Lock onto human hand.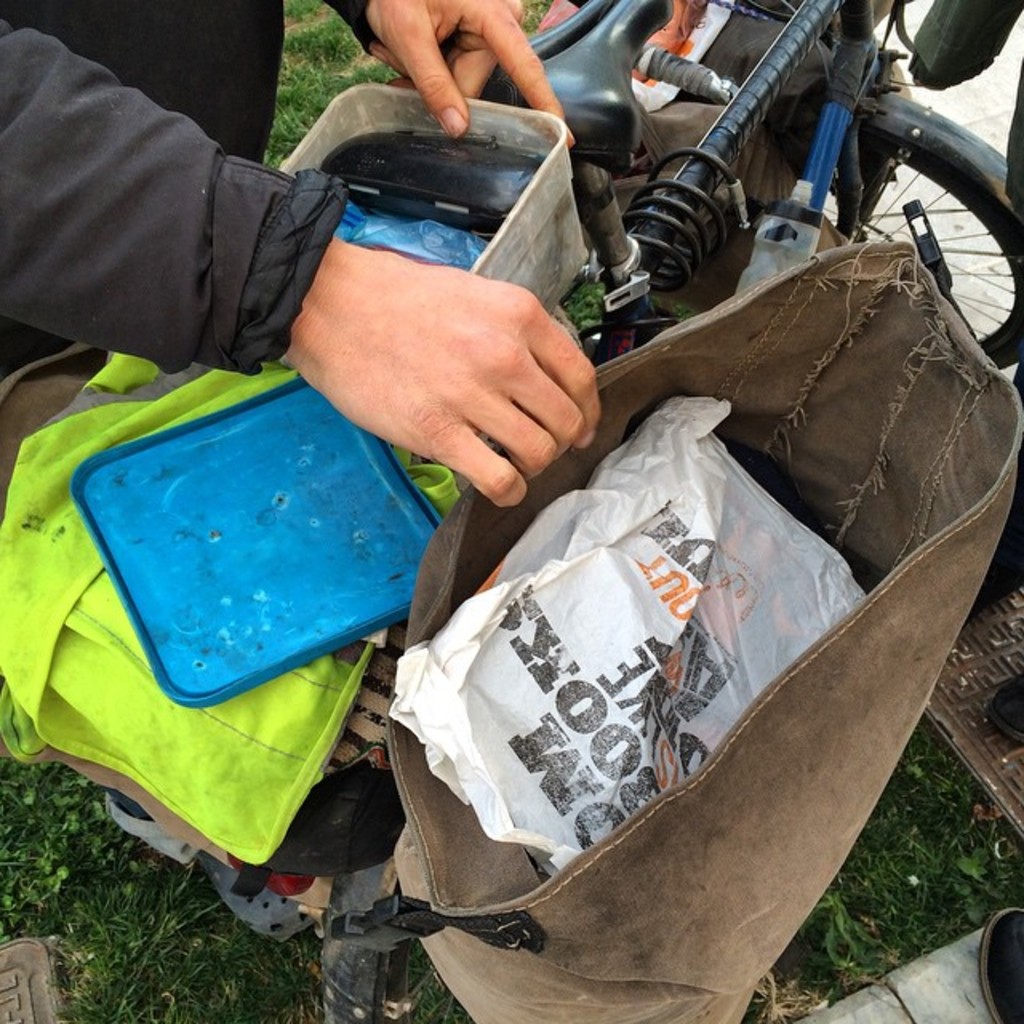
Locked: 362,0,579,155.
